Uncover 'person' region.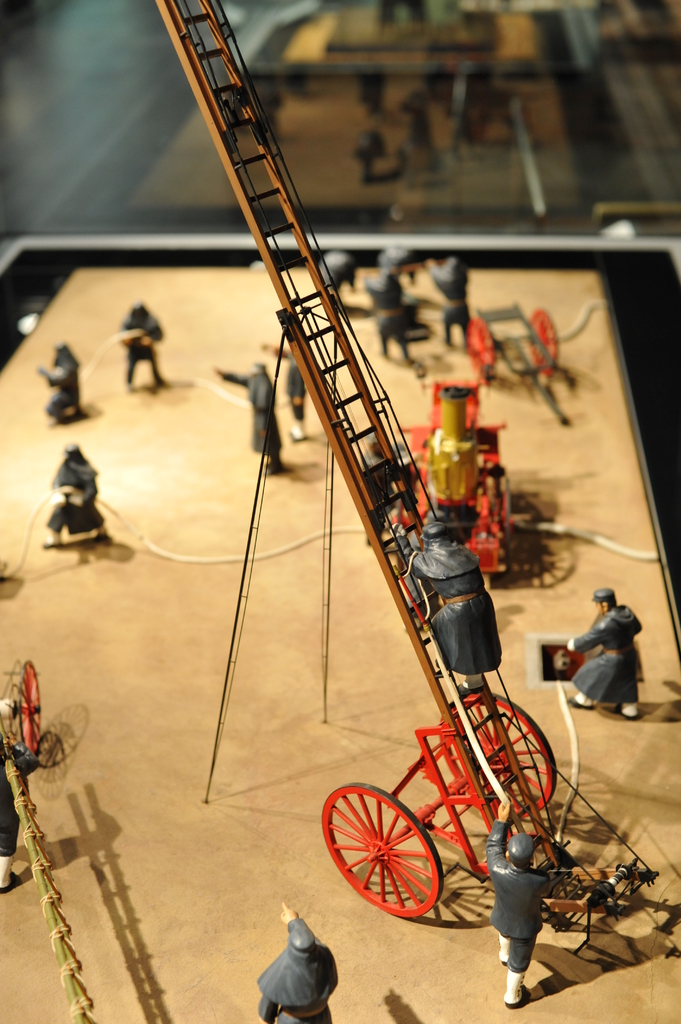
Uncovered: [x1=116, y1=301, x2=167, y2=392].
